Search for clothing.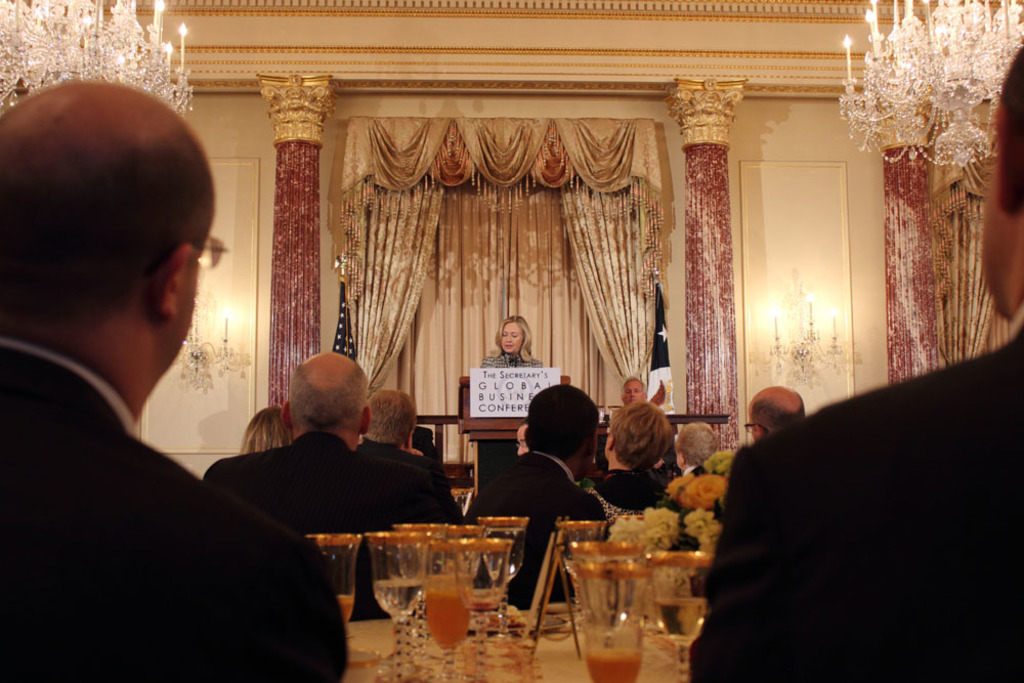
Found at Rect(592, 472, 671, 526).
